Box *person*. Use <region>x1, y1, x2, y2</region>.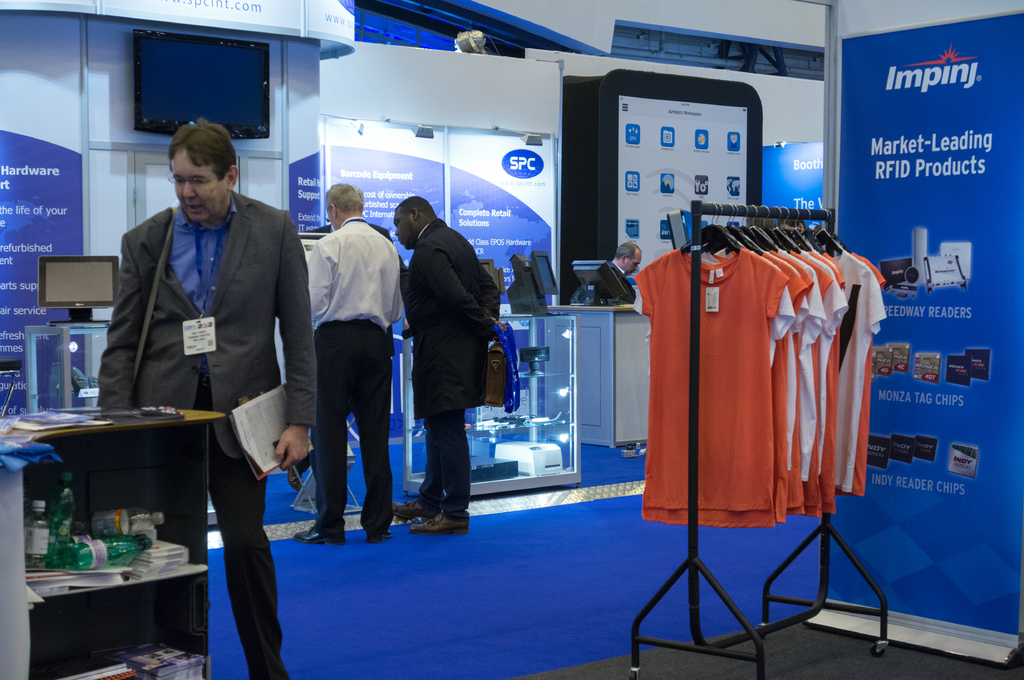
<region>113, 102, 305, 649</region>.
